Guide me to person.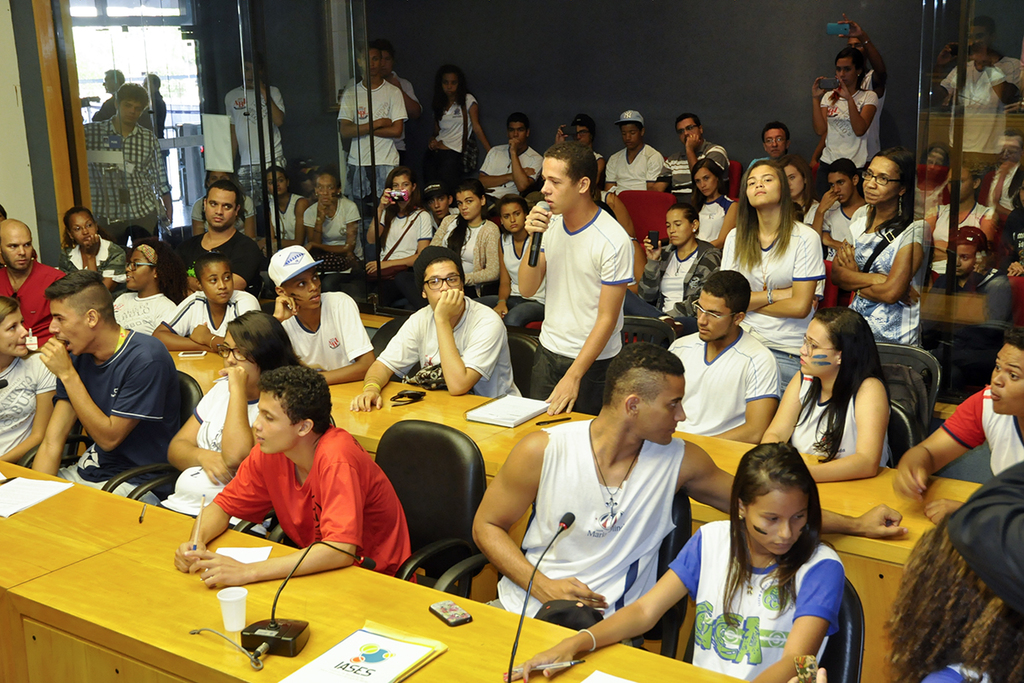
Guidance: box=[515, 142, 639, 419].
